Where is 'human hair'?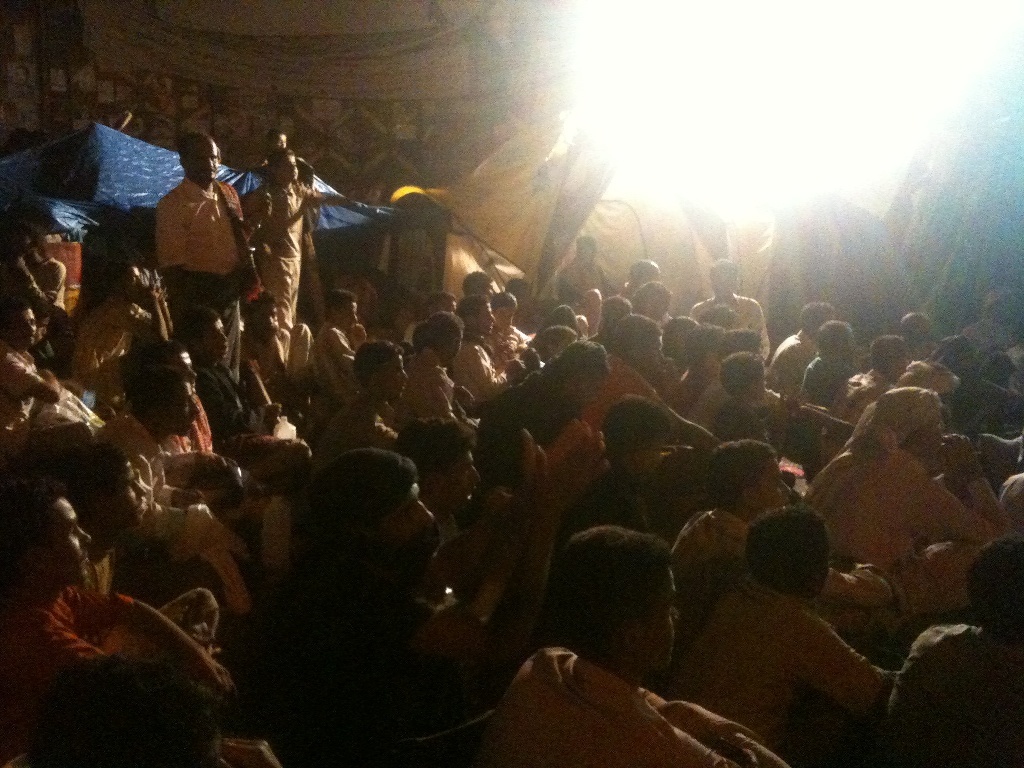
{"left": 298, "top": 441, "right": 416, "bottom": 548}.
